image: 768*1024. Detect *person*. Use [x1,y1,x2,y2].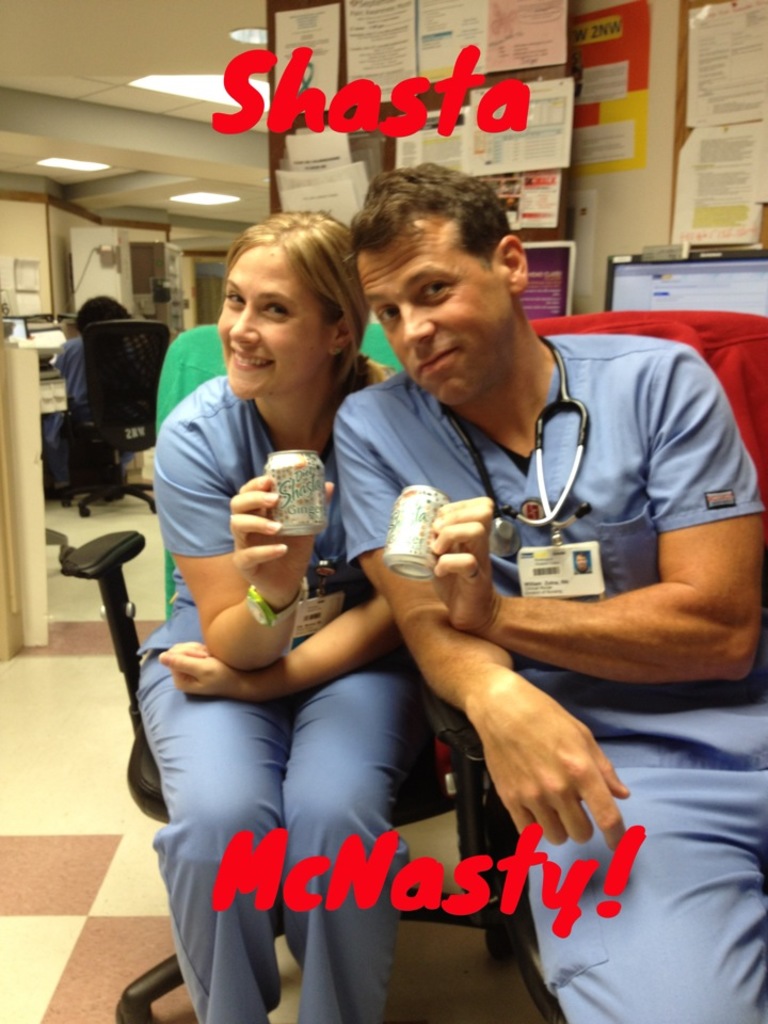
[143,198,394,1023].
